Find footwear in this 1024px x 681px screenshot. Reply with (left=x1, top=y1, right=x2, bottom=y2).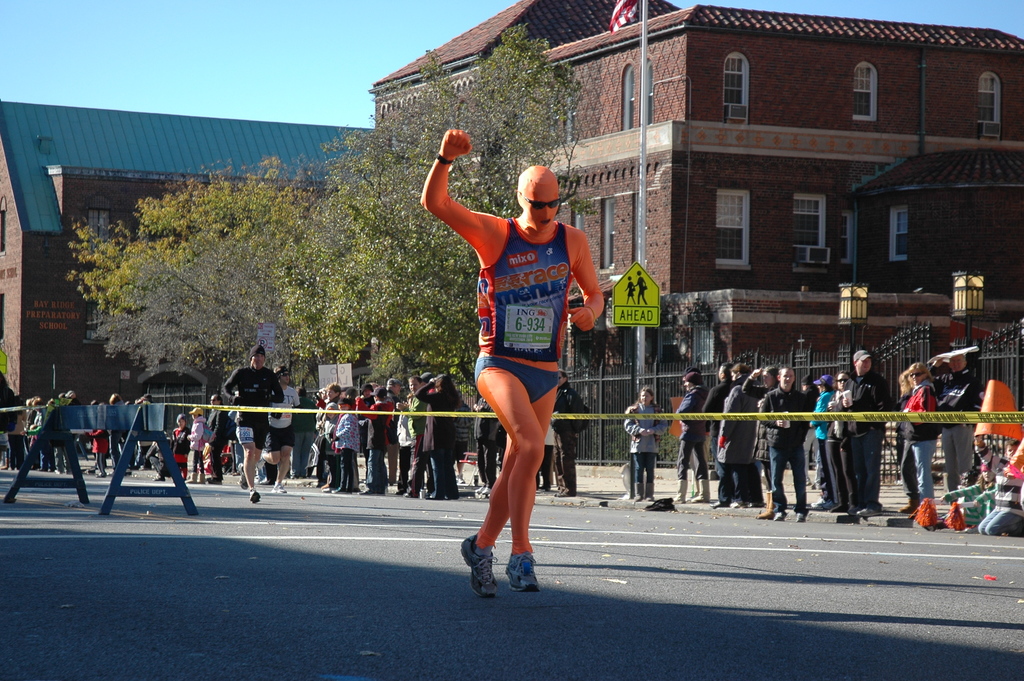
(left=461, top=534, right=504, bottom=591).
